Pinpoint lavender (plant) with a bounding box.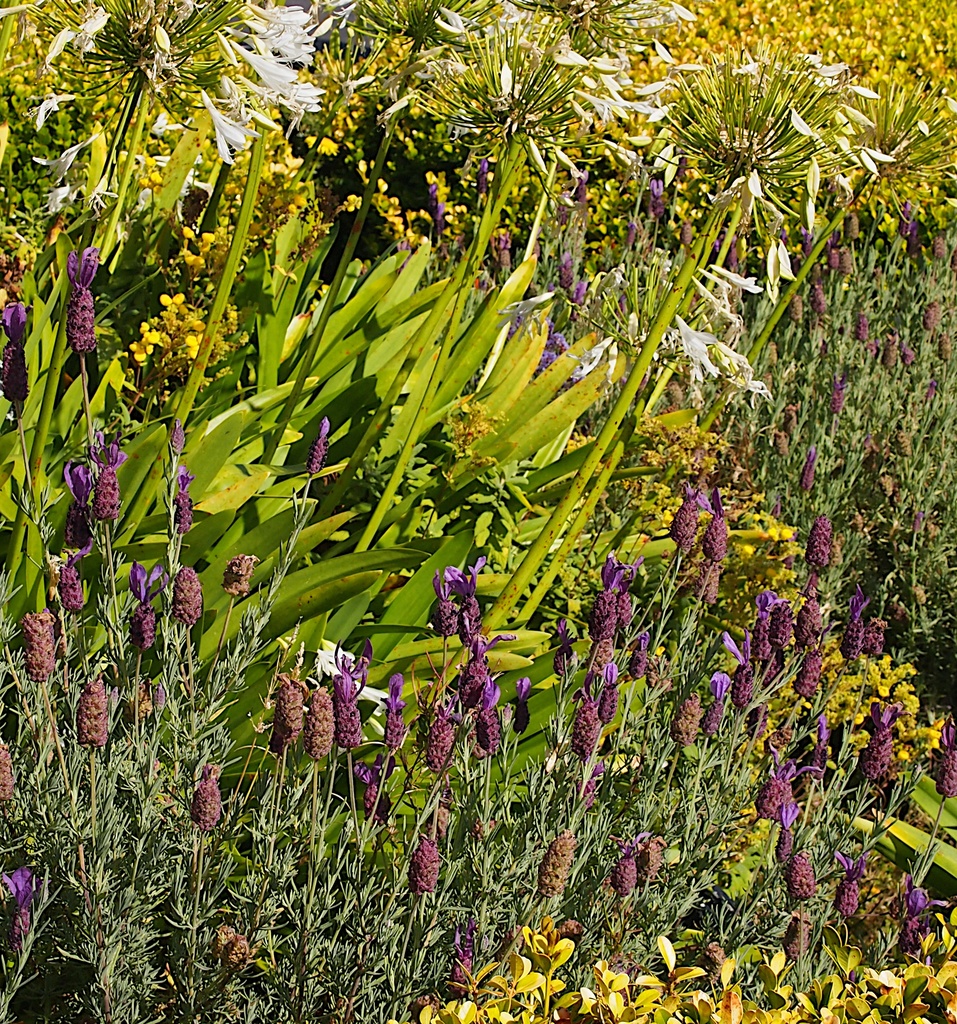
[x1=799, y1=652, x2=820, y2=705].
